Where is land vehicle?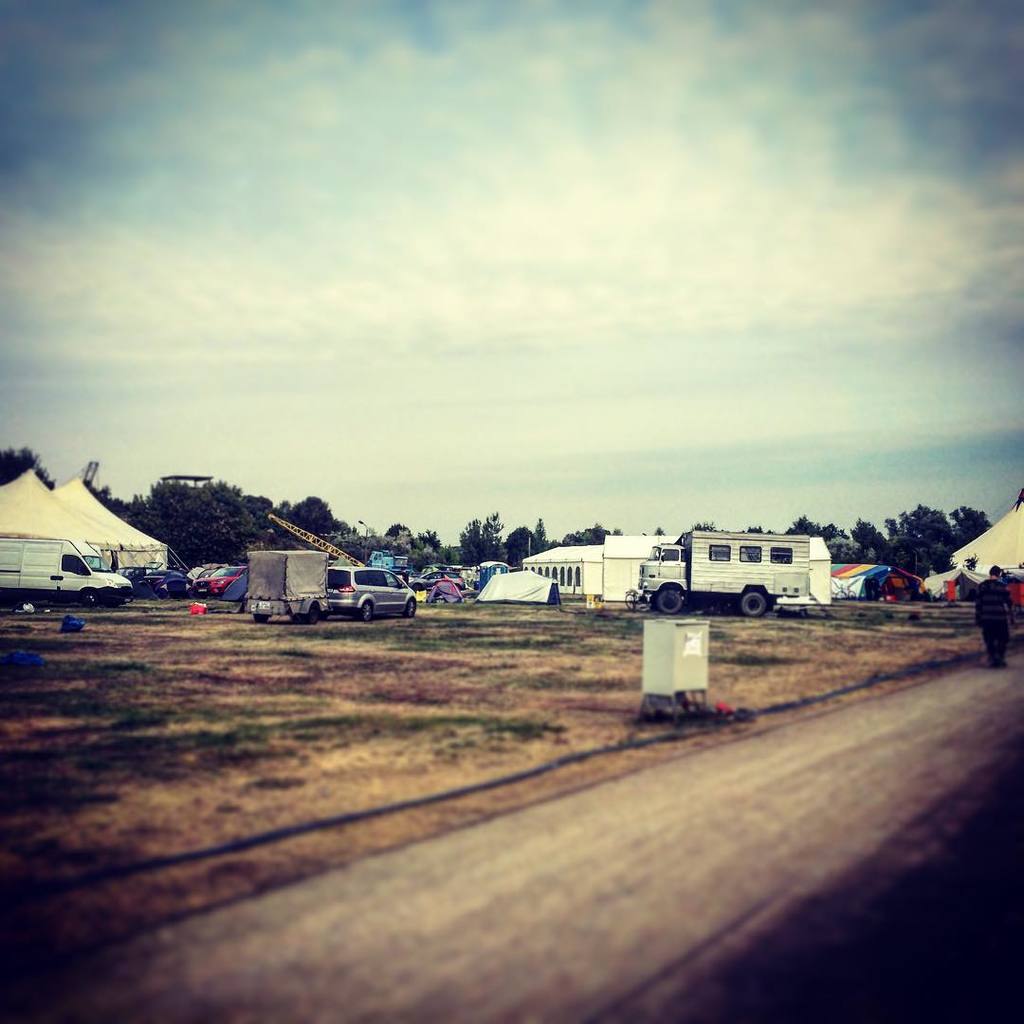
<bbox>617, 530, 859, 626</bbox>.
